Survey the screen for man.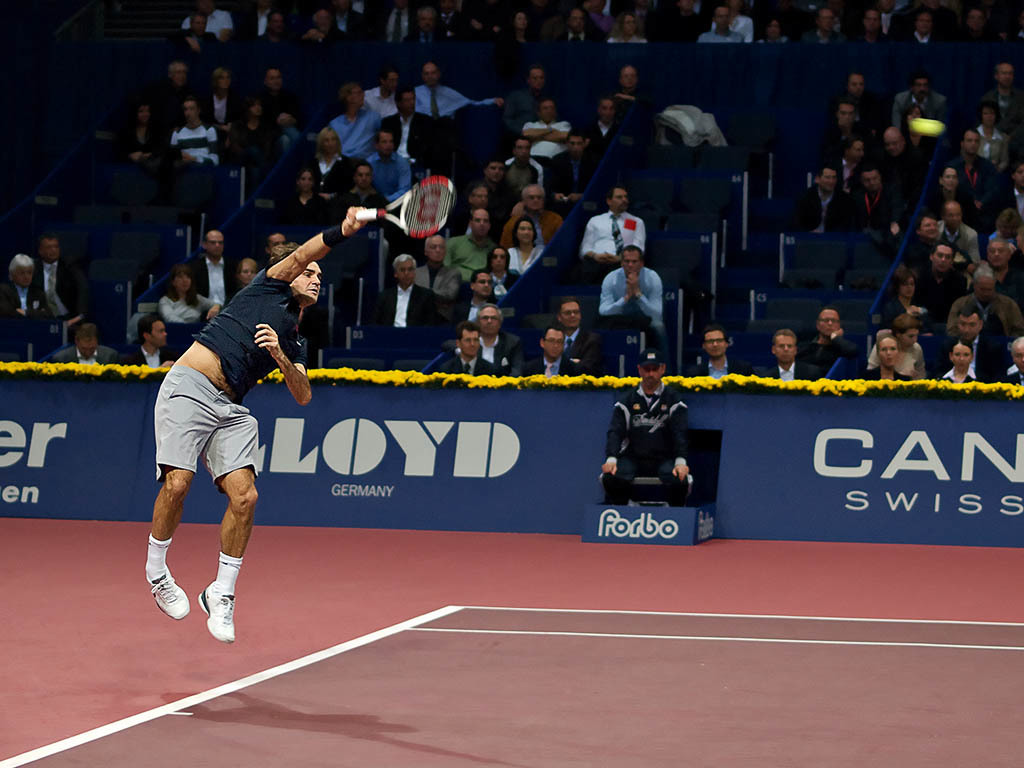
Survey found: 854:6:897:51.
